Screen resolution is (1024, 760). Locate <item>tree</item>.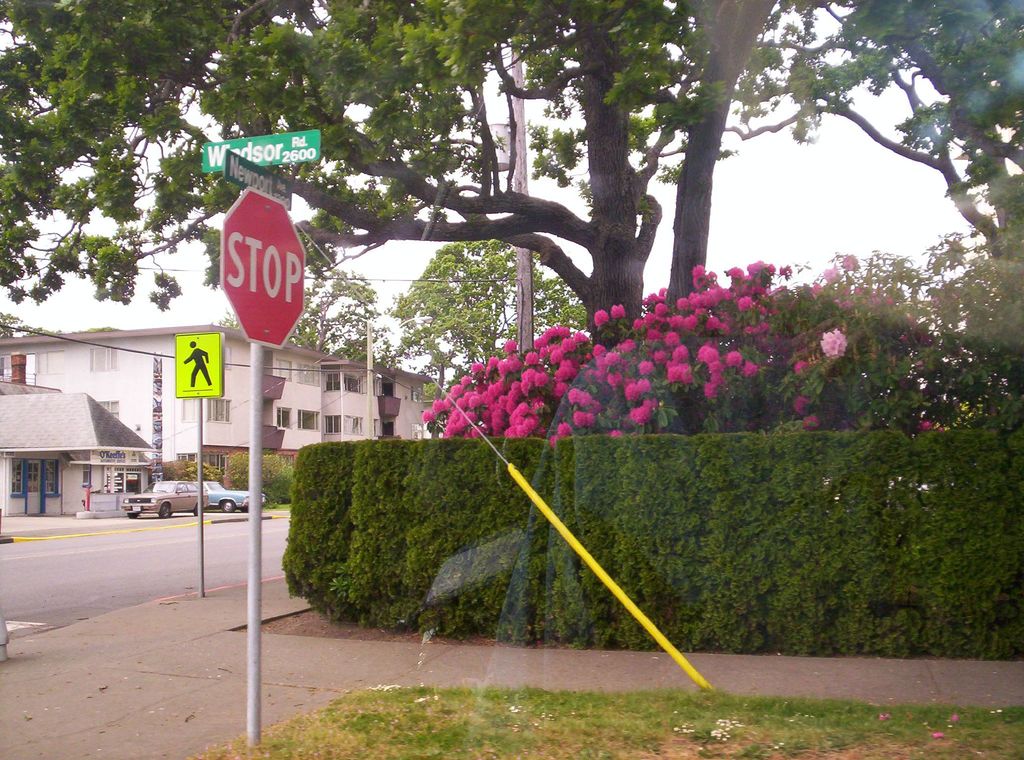
x1=229 y1=450 x2=294 y2=500.
